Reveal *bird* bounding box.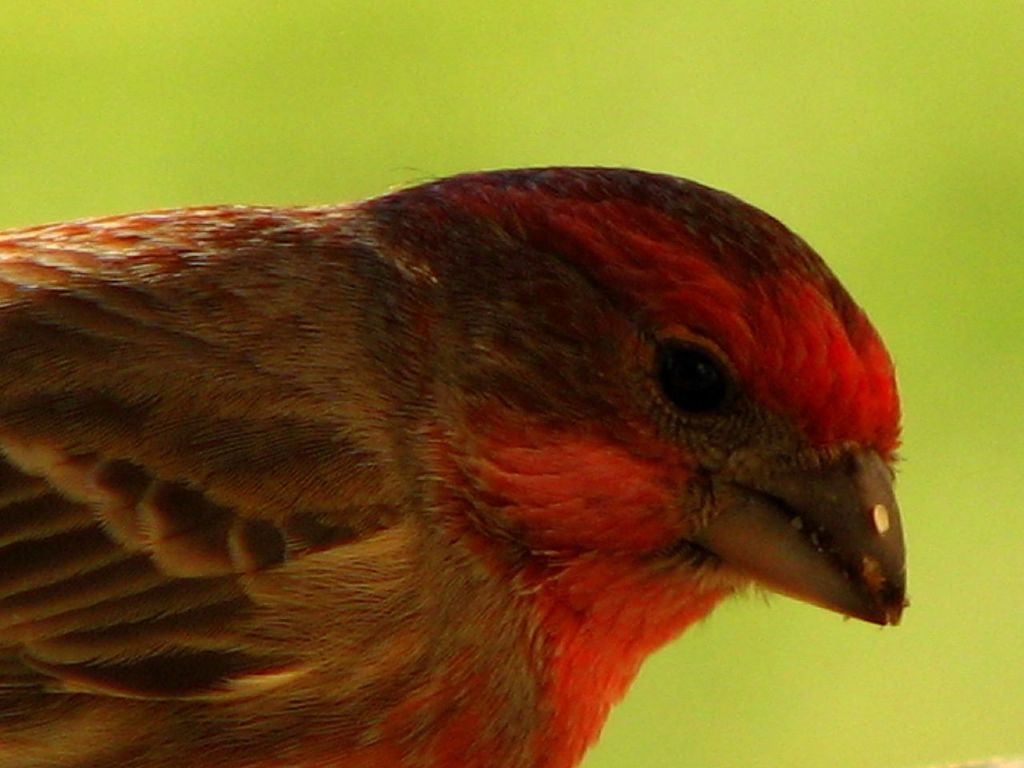
Revealed: <region>0, 176, 894, 767</region>.
